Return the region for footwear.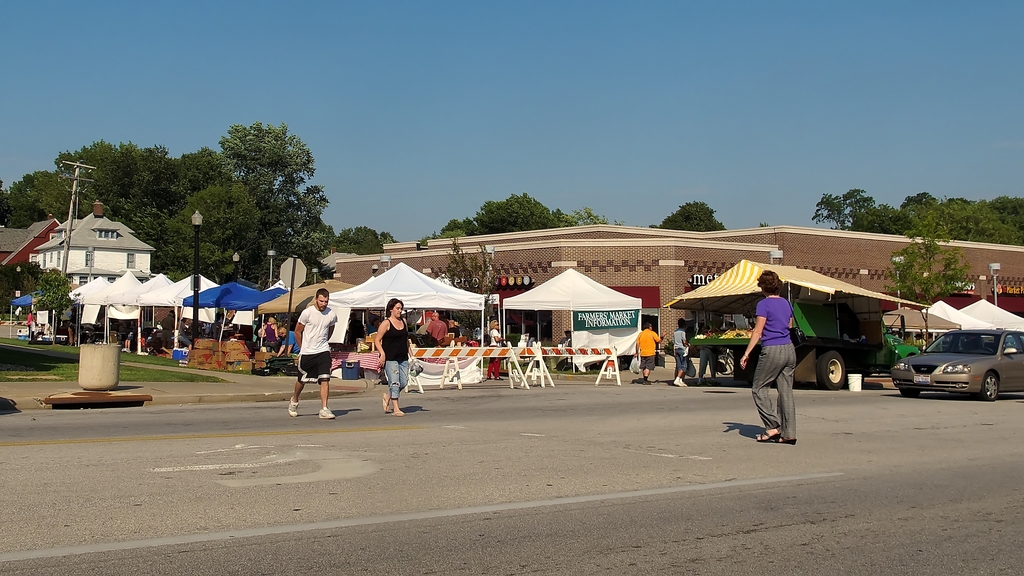
crop(672, 373, 685, 383).
